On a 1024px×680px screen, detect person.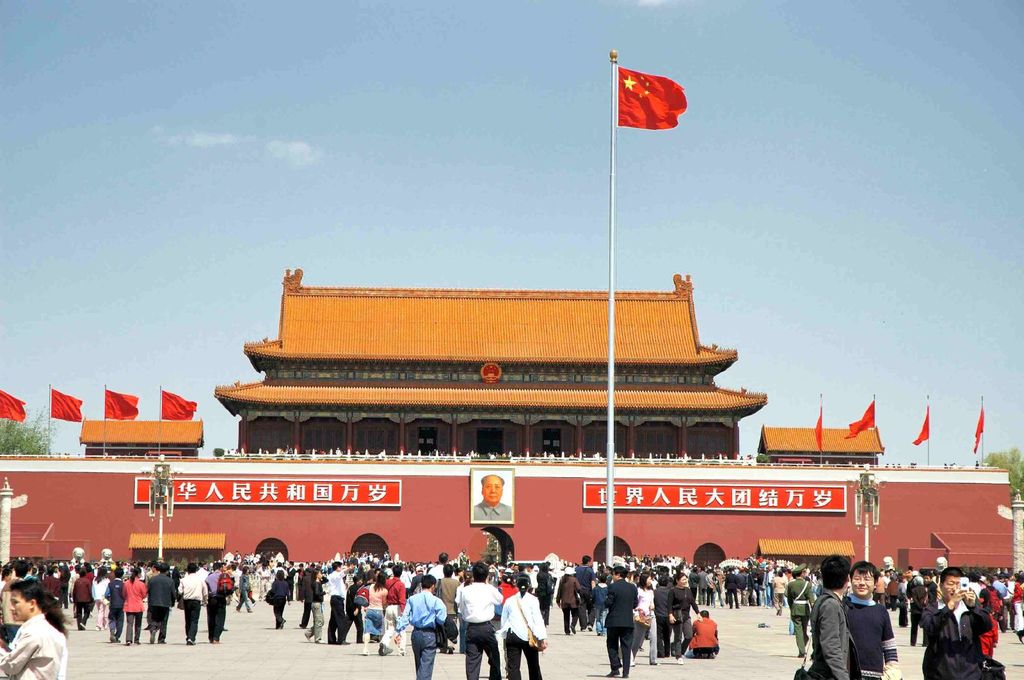
BBox(101, 565, 127, 643).
